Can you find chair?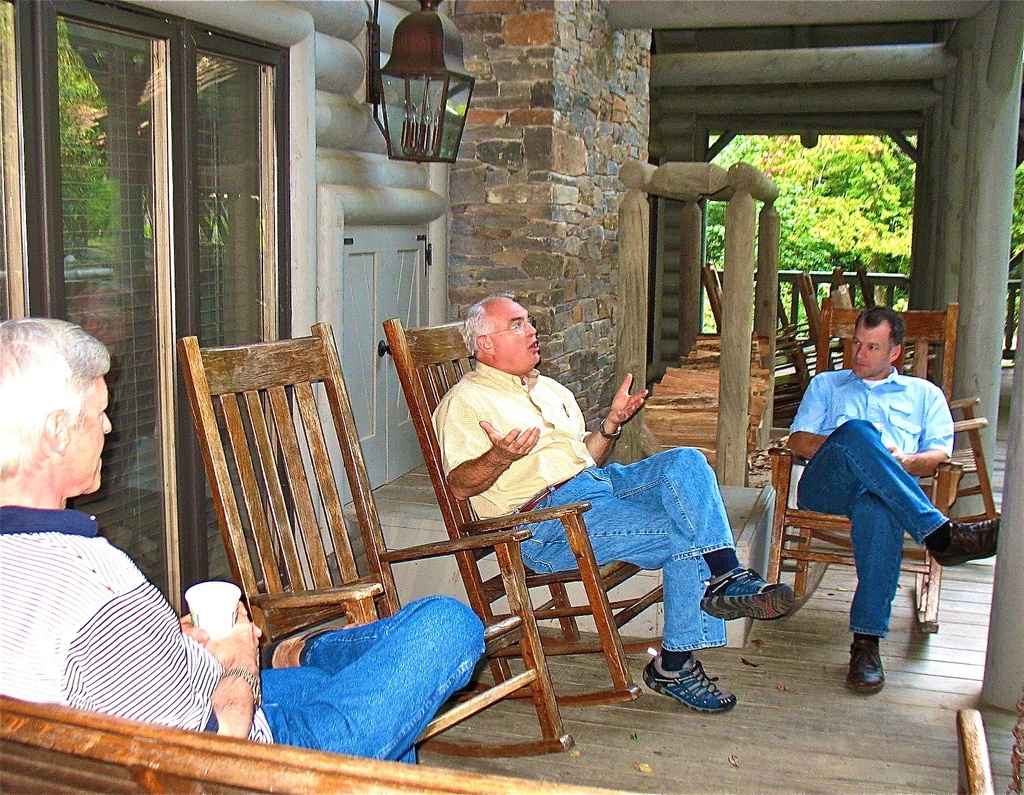
Yes, bounding box: [x1=175, y1=316, x2=640, y2=767].
